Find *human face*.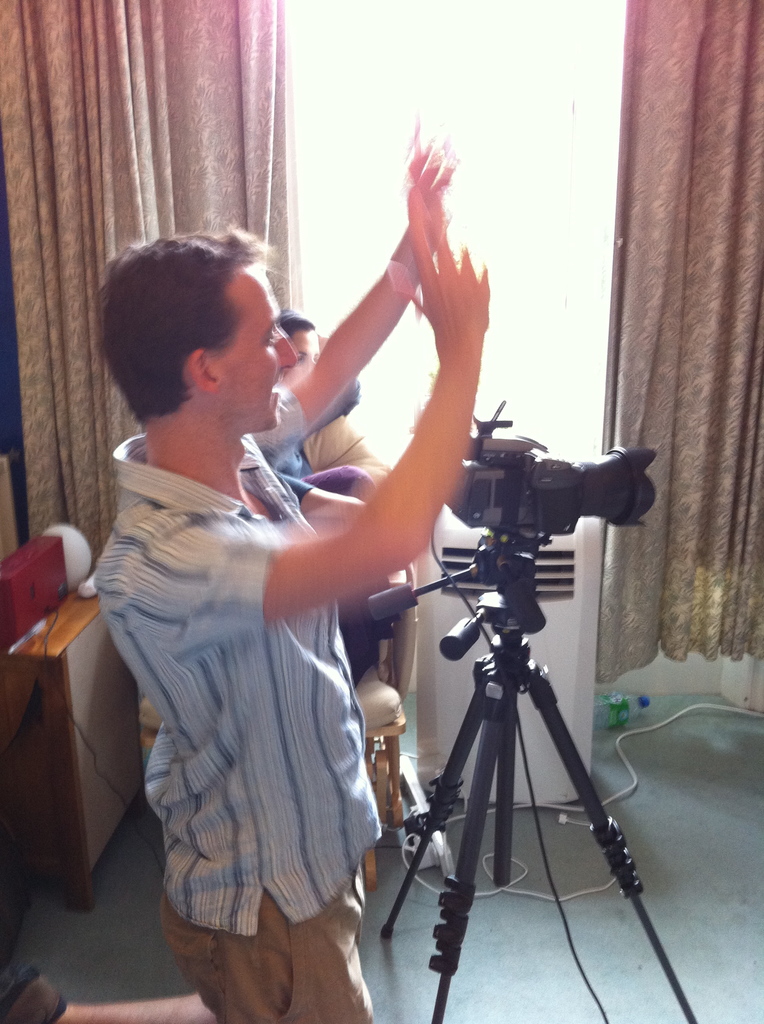
(282,333,319,391).
